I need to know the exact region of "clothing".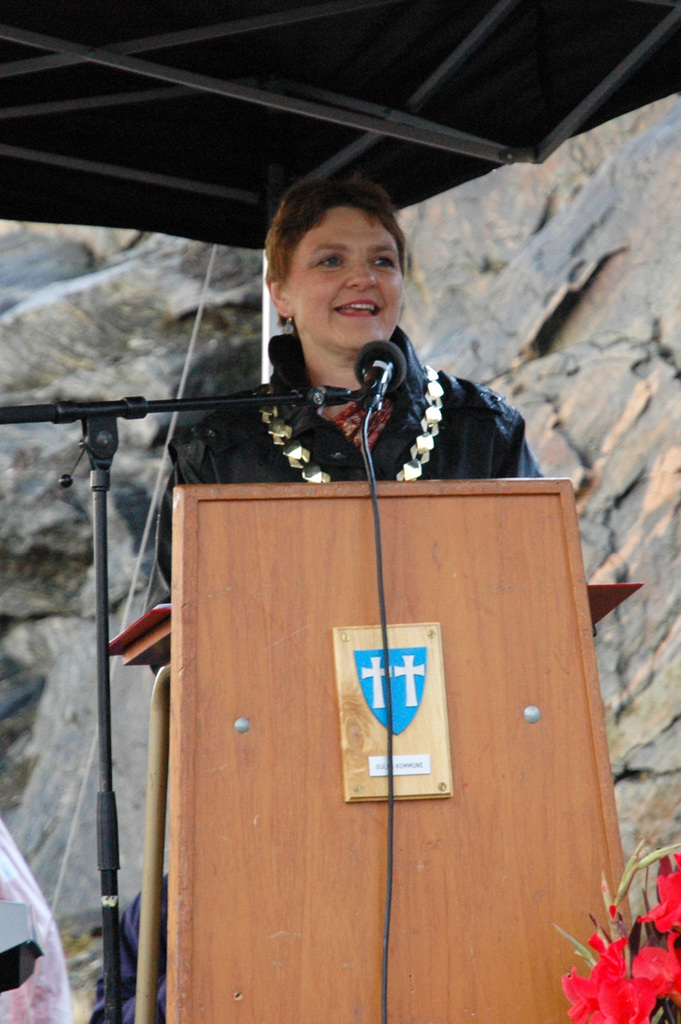
Region: 153,328,545,591.
